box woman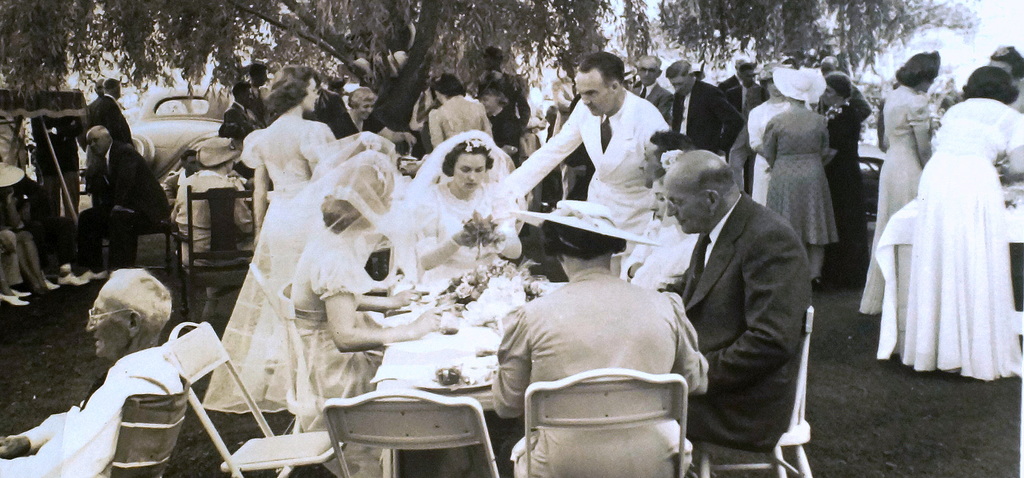
l=341, t=85, r=375, b=140
